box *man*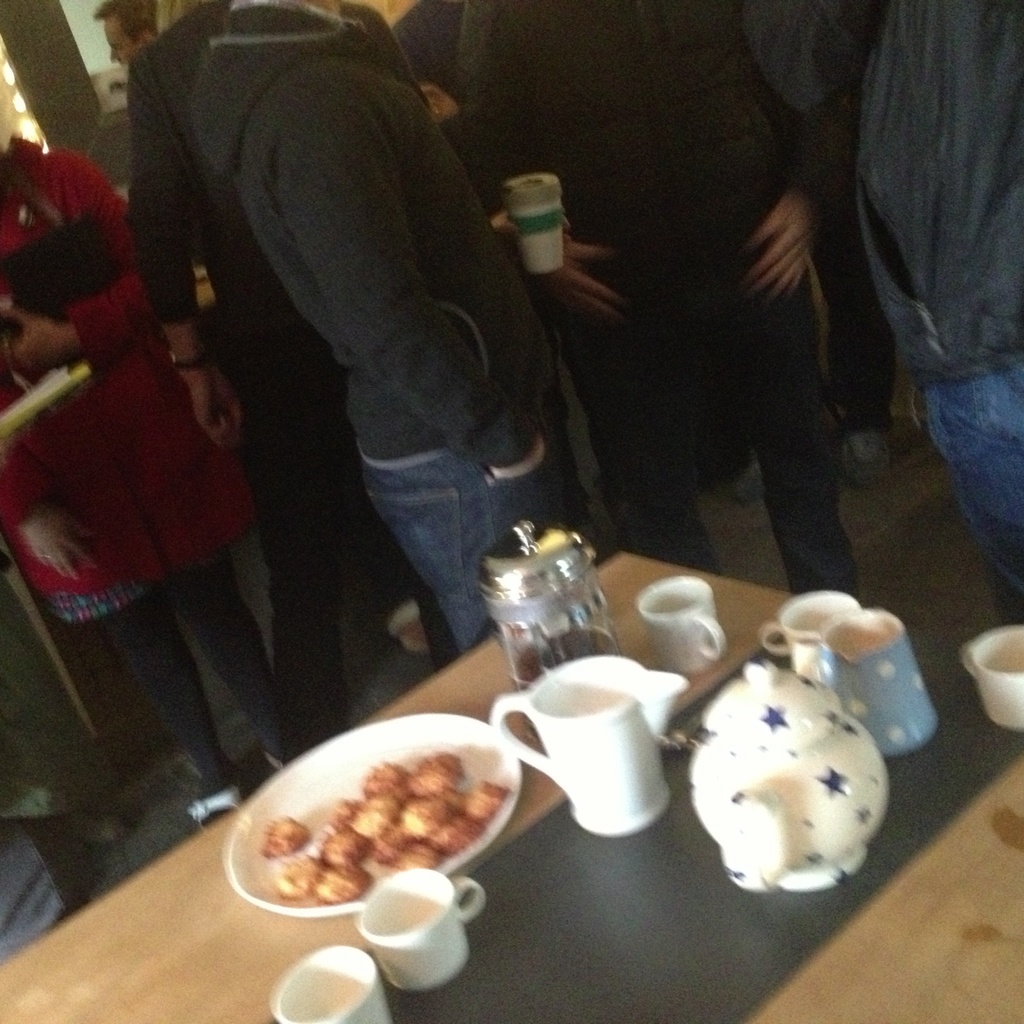
x1=443 y1=0 x2=723 y2=581
